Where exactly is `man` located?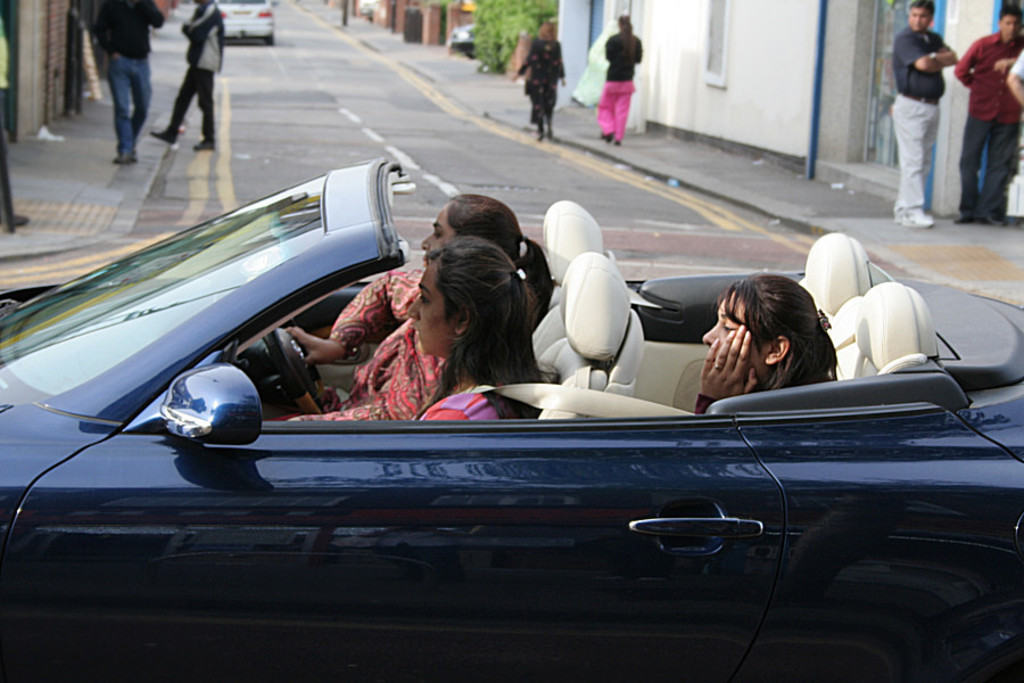
Its bounding box is {"x1": 93, "y1": 0, "x2": 165, "y2": 166}.
